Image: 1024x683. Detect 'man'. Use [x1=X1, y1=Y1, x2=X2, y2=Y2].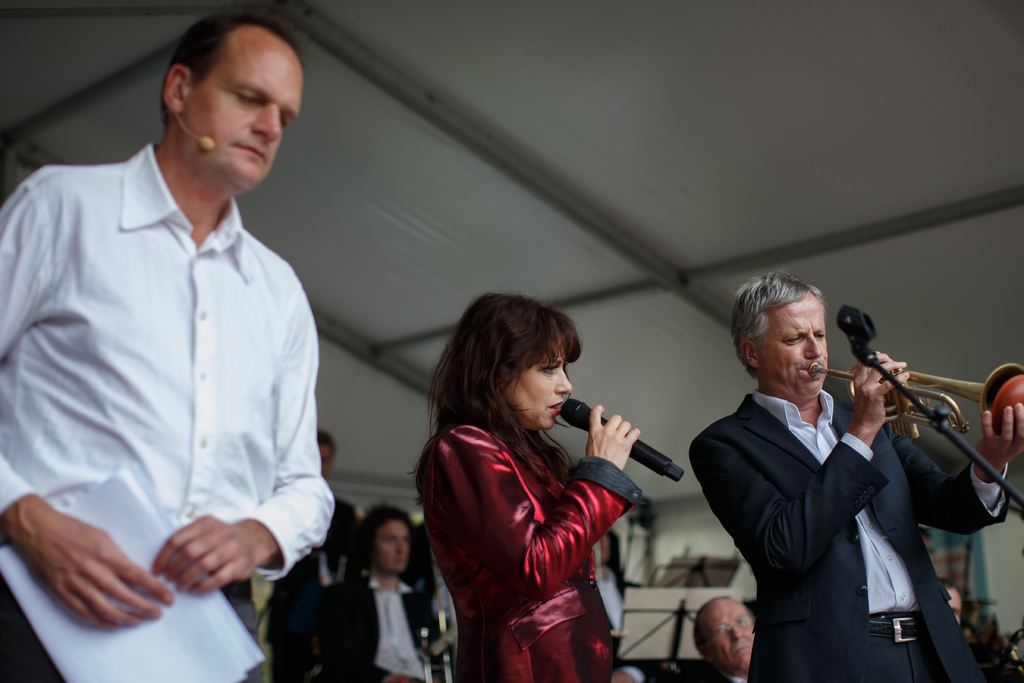
[x1=304, y1=502, x2=440, y2=682].
